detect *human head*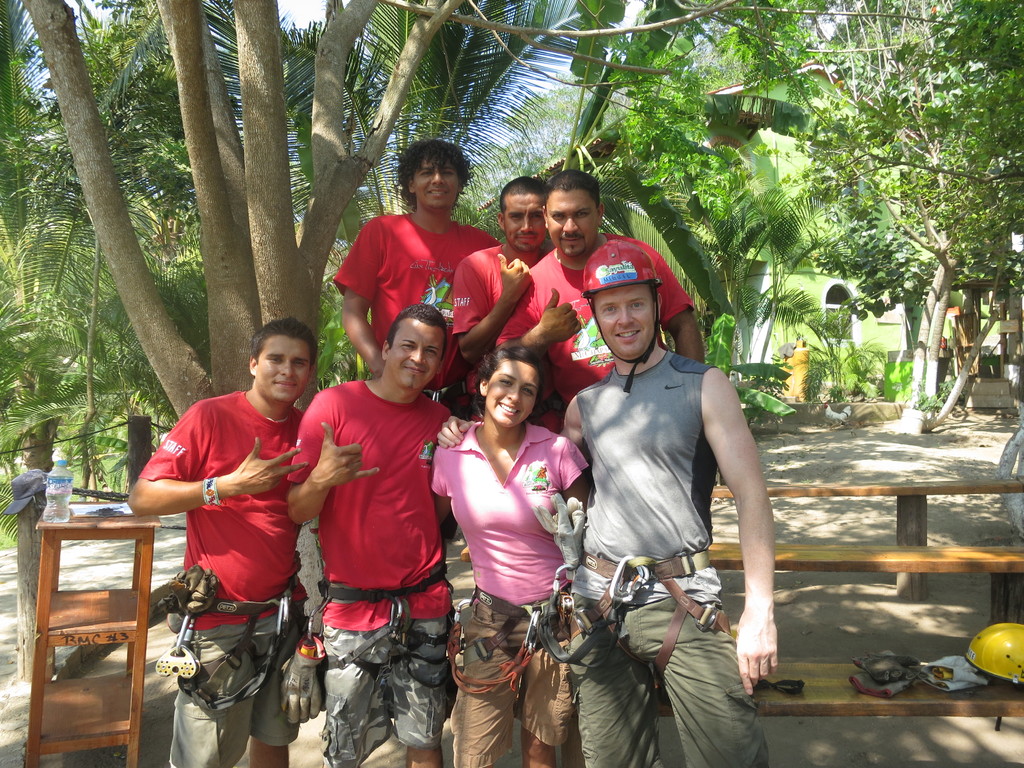
<region>539, 173, 601, 254</region>
